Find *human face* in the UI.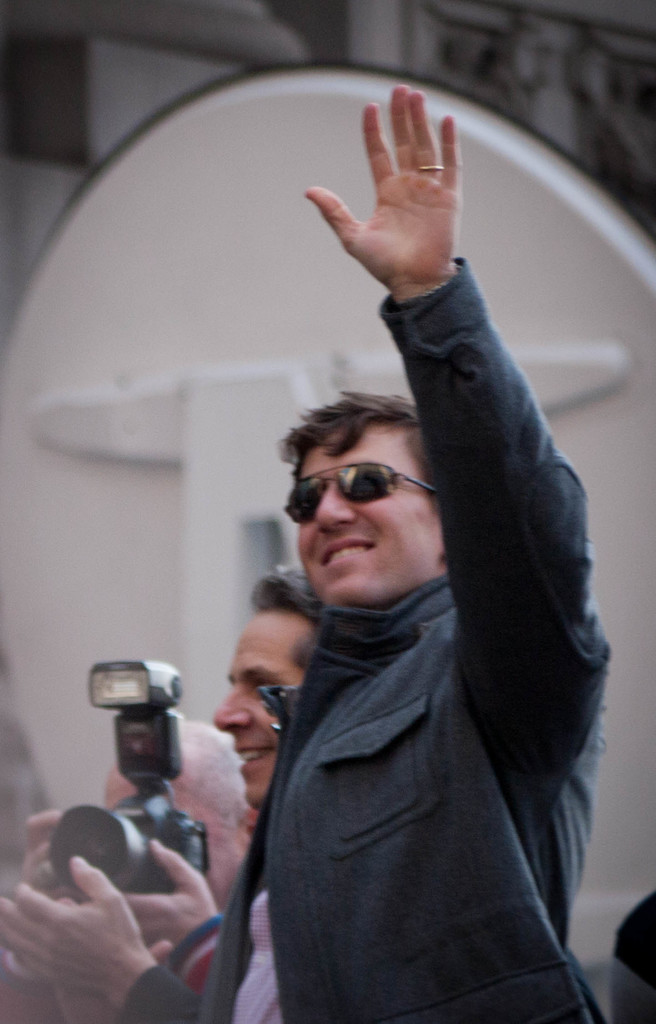
UI element at region(214, 603, 321, 810).
